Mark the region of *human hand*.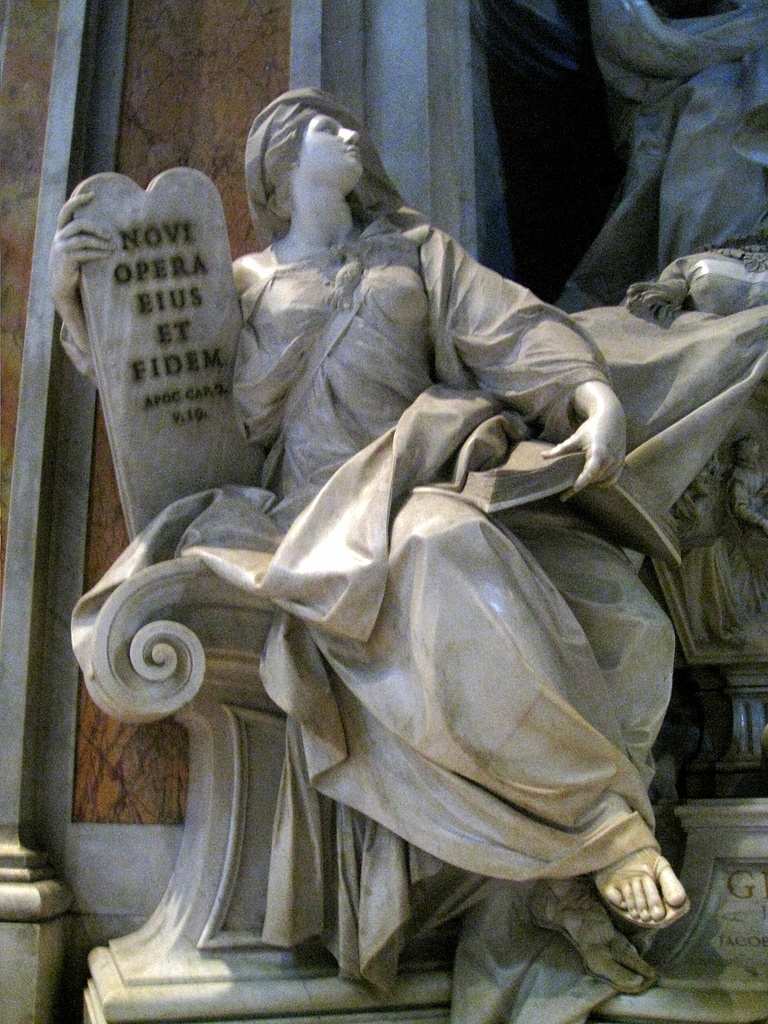
Region: {"x1": 541, "y1": 404, "x2": 626, "y2": 503}.
